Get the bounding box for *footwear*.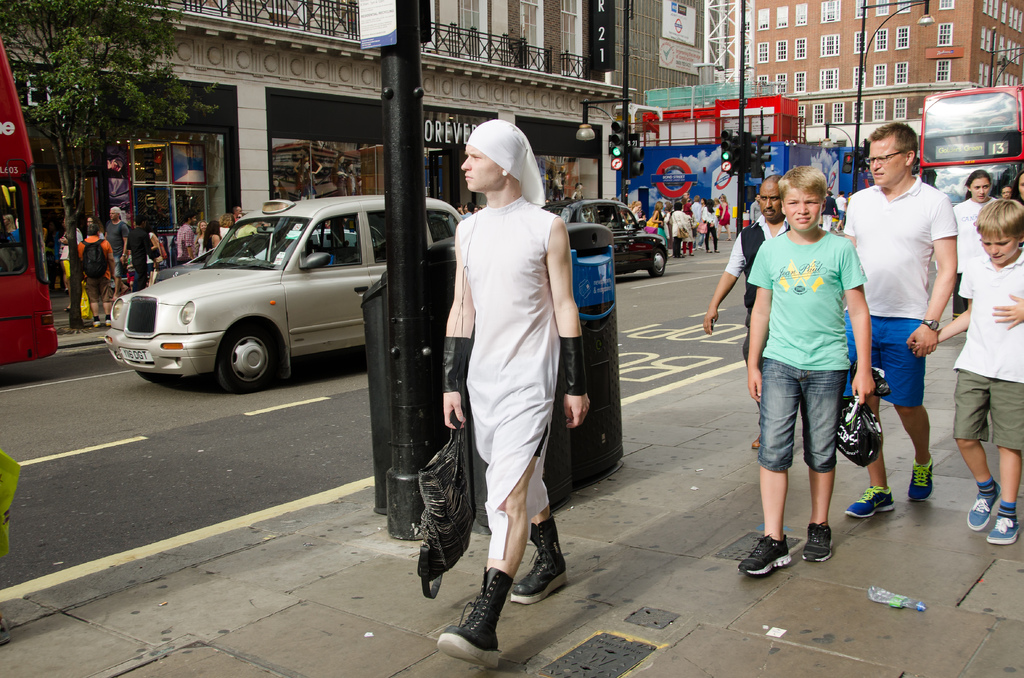
Rect(101, 316, 112, 327).
